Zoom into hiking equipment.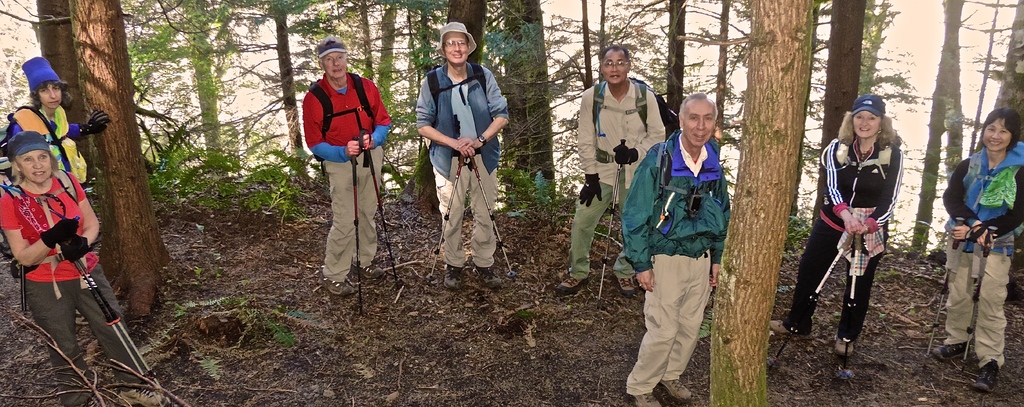
Zoom target: 74/256/176/404.
